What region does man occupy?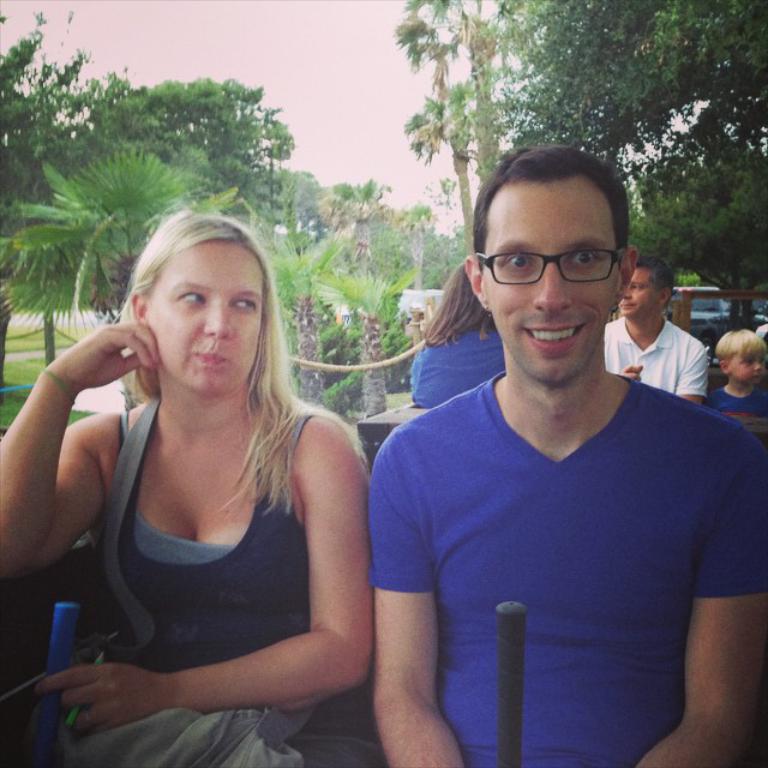
x1=602 y1=256 x2=708 y2=404.
